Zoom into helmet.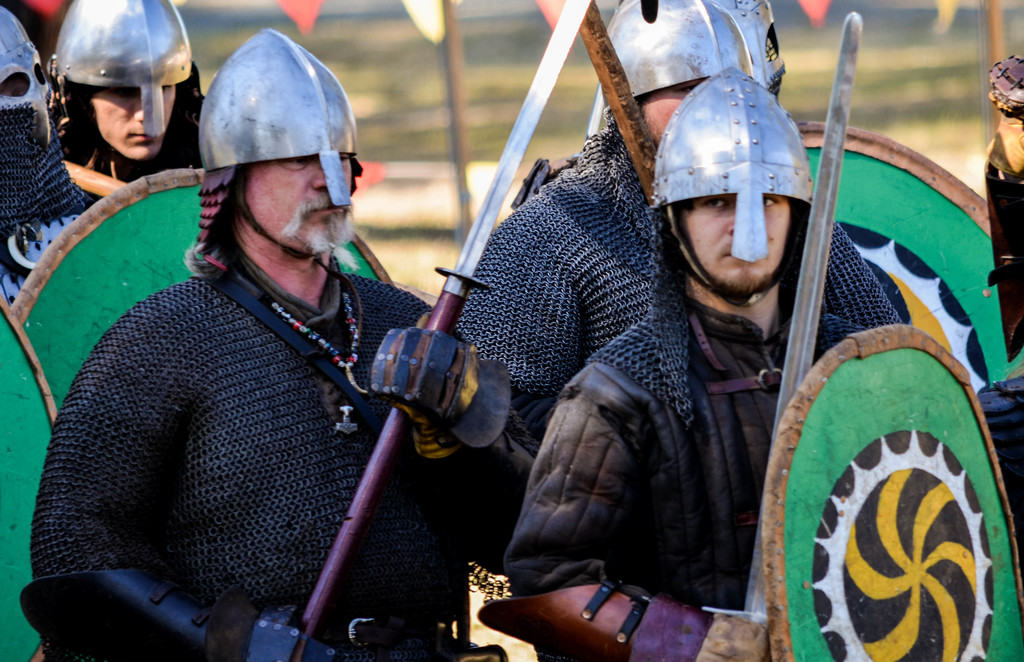
Zoom target: bbox(578, 0, 758, 143).
